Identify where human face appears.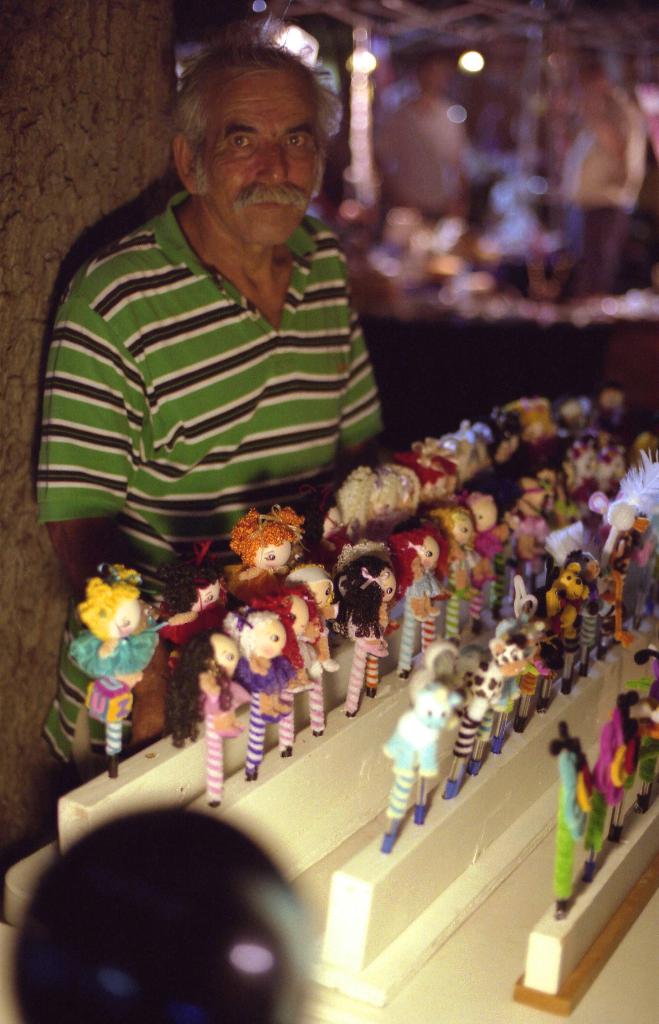
Appears at [x1=259, y1=540, x2=297, y2=570].
